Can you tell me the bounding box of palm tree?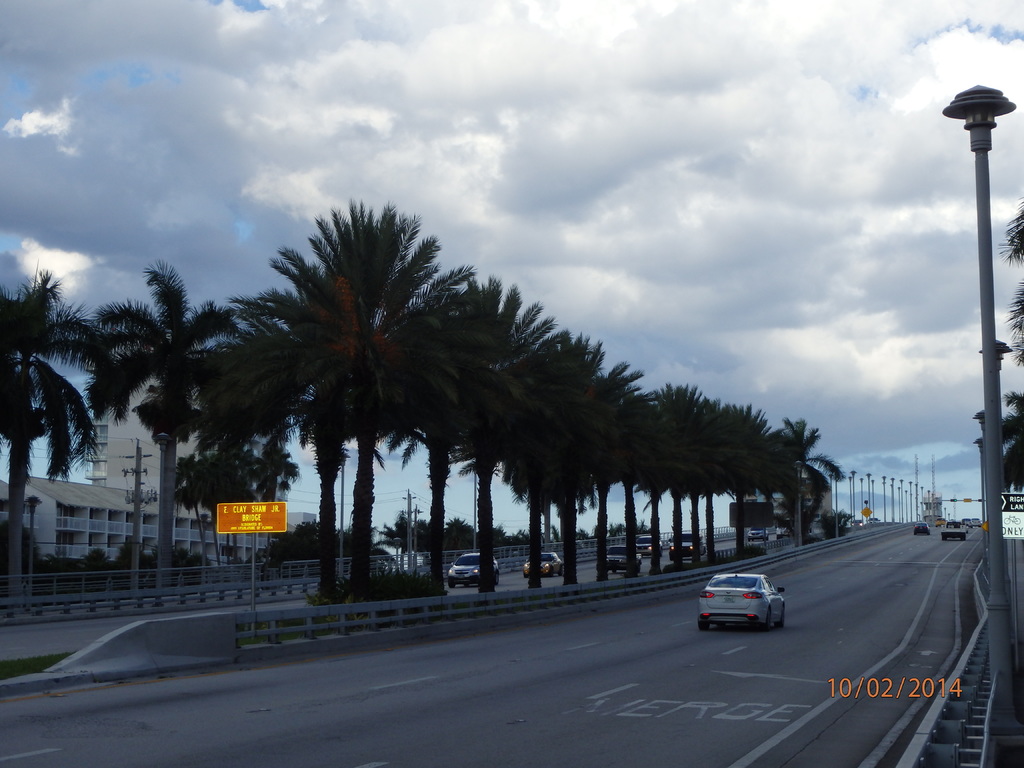
(103, 269, 222, 560).
